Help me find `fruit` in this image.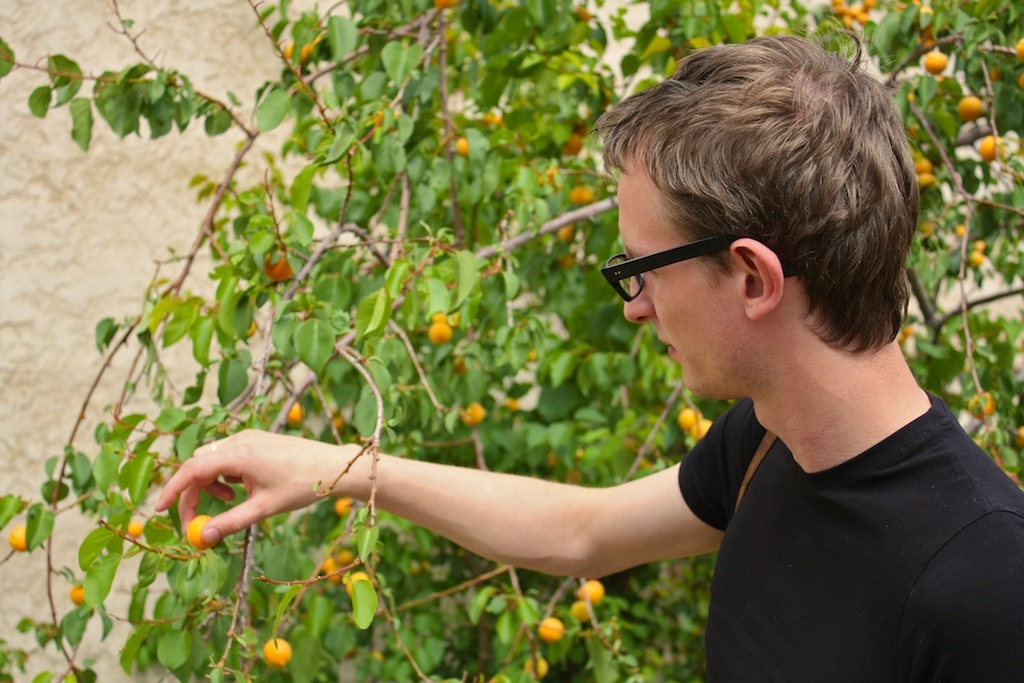
Found it: 569,576,607,604.
